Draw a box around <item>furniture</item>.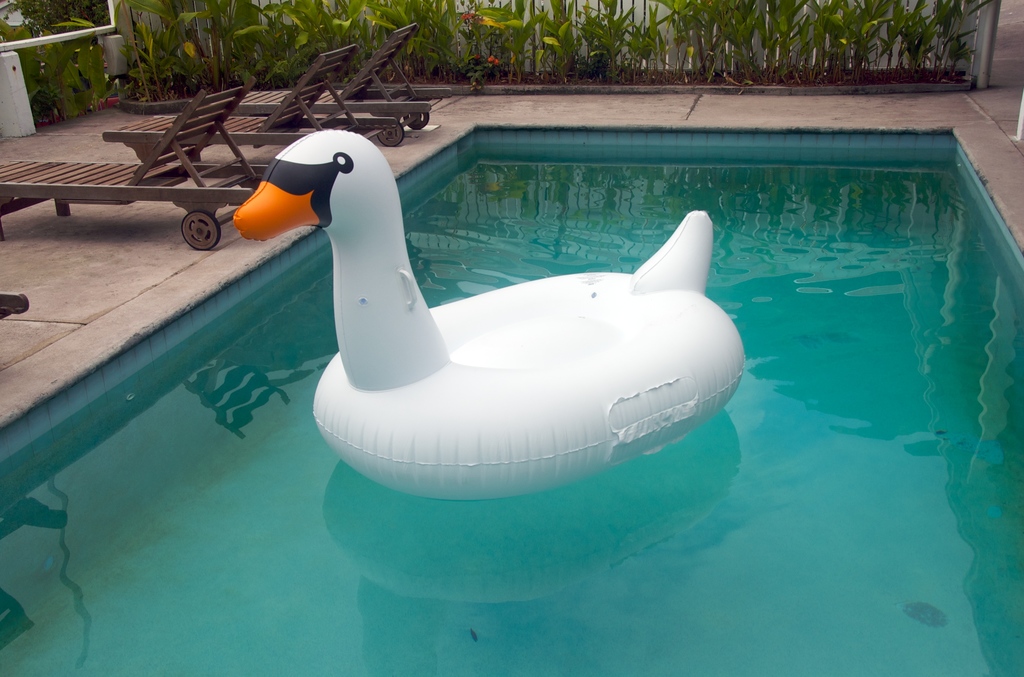
{"left": 0, "top": 70, "right": 274, "bottom": 250}.
